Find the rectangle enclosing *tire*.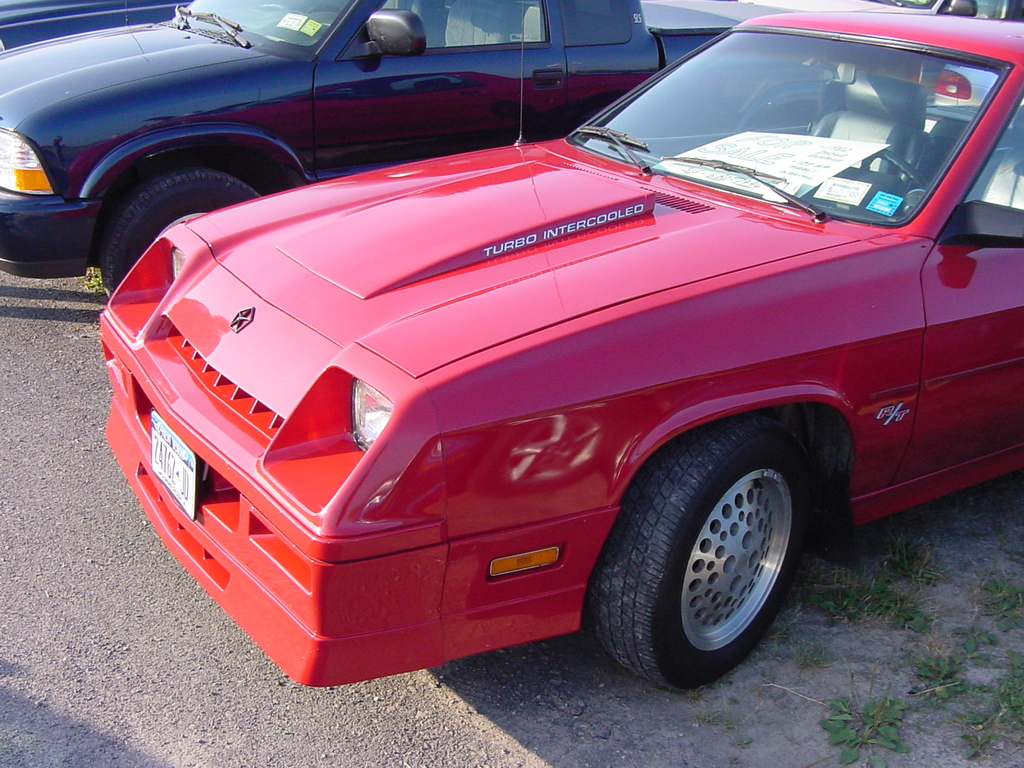
detection(596, 426, 814, 692).
